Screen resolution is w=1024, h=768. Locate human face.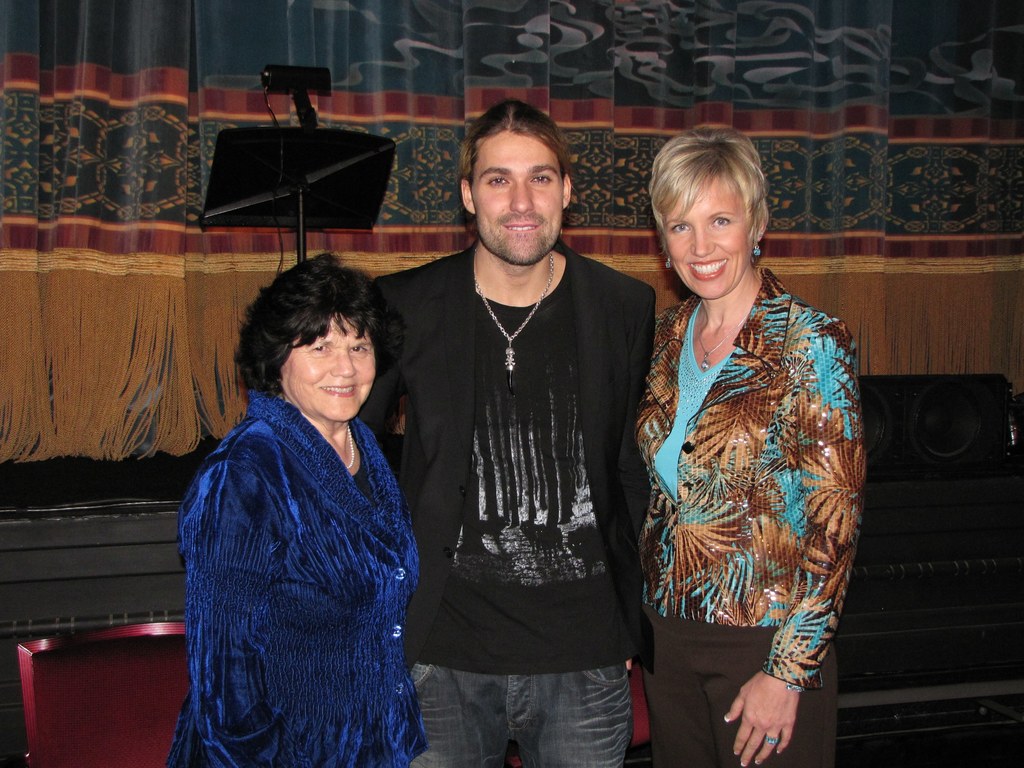
x1=663 y1=163 x2=751 y2=303.
